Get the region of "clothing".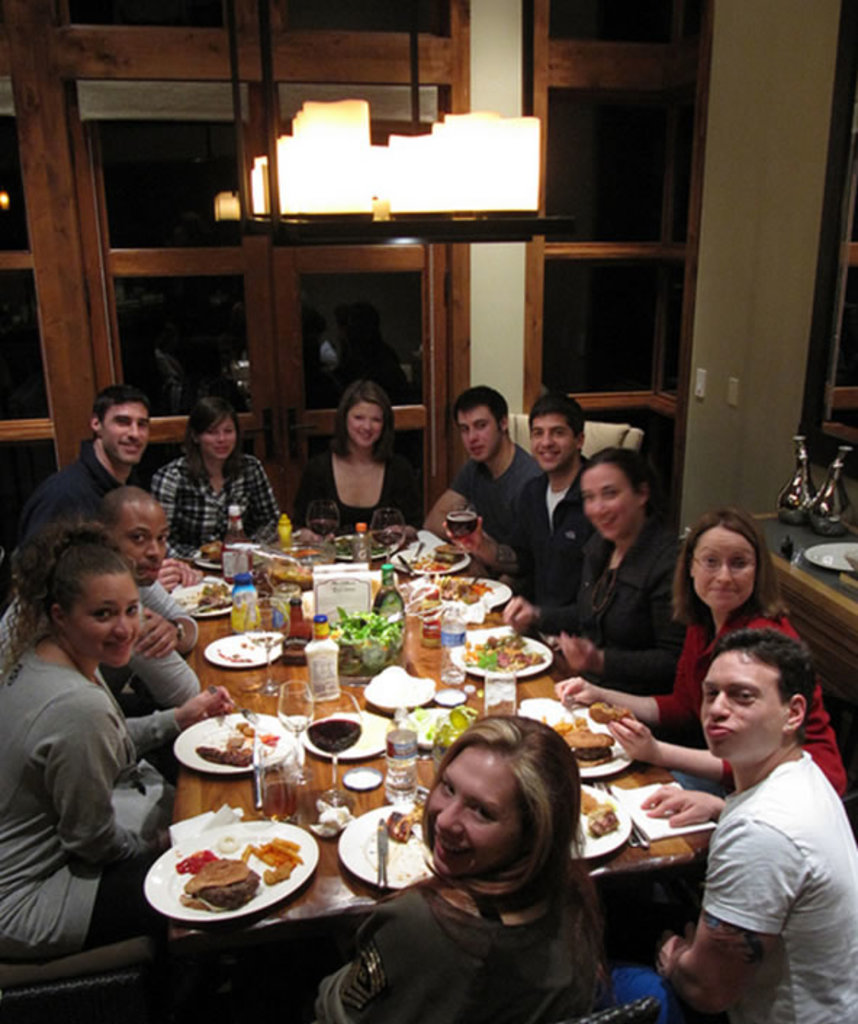
l=510, t=458, r=601, b=598.
